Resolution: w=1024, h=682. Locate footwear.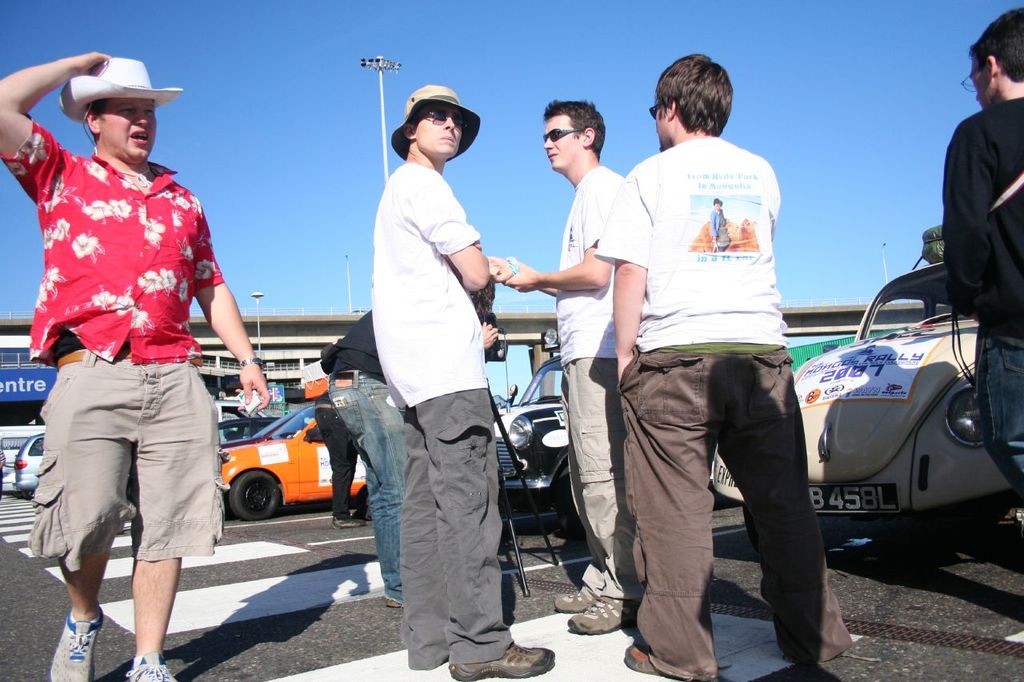
<bbox>124, 652, 177, 681</bbox>.
